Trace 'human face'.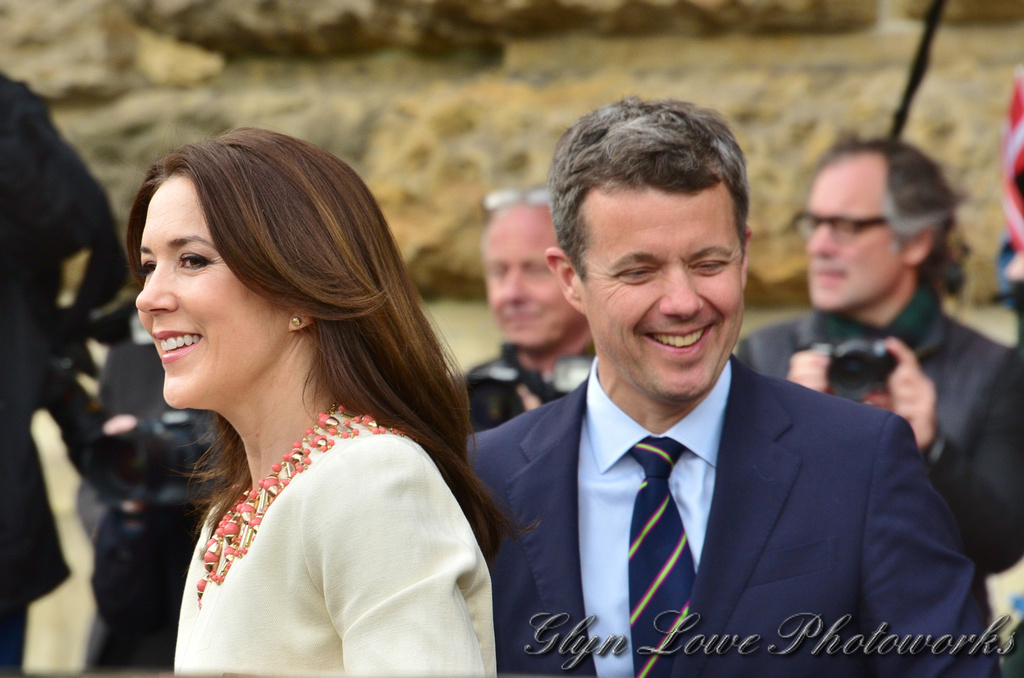
Traced to left=478, top=216, right=578, bottom=353.
